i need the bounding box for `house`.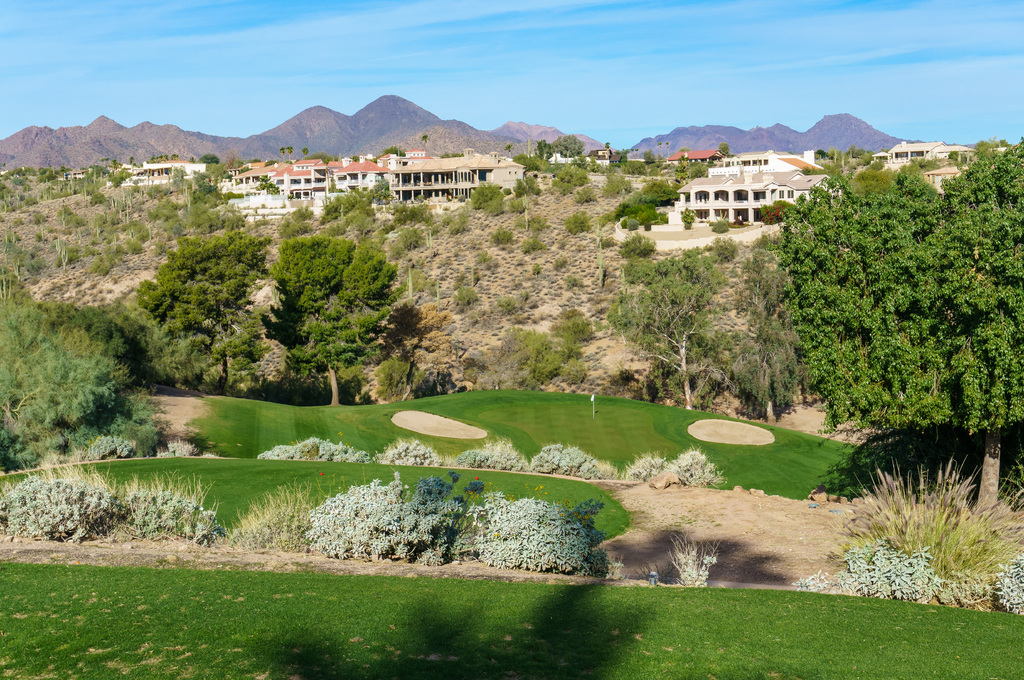
Here it is: l=872, t=143, r=977, b=173.
